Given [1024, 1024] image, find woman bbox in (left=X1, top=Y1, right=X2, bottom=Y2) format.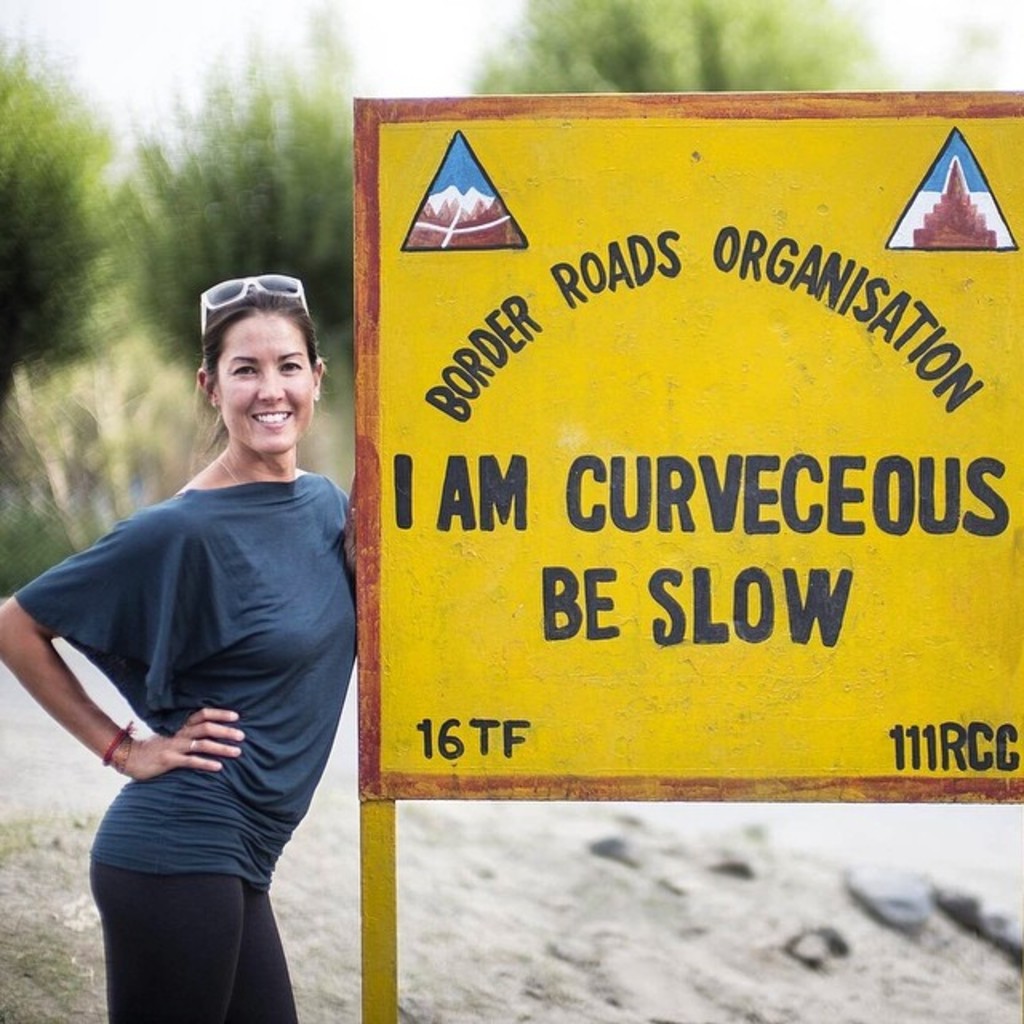
(left=35, top=261, right=370, bottom=1014).
